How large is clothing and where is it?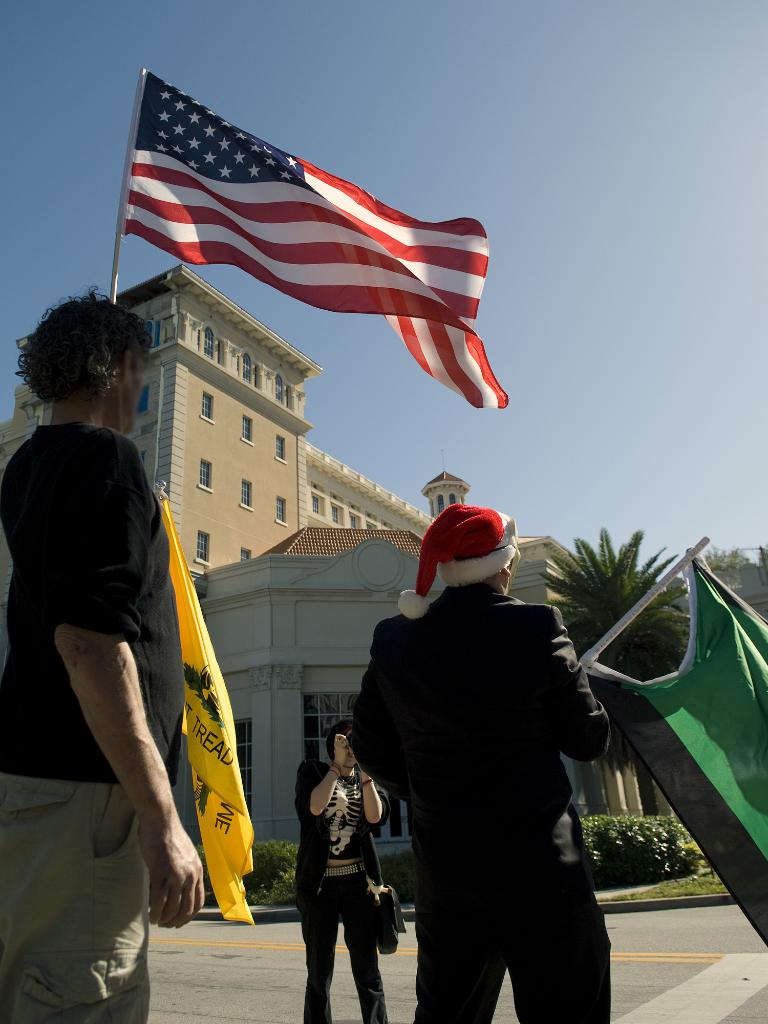
Bounding box: [293, 760, 389, 896].
